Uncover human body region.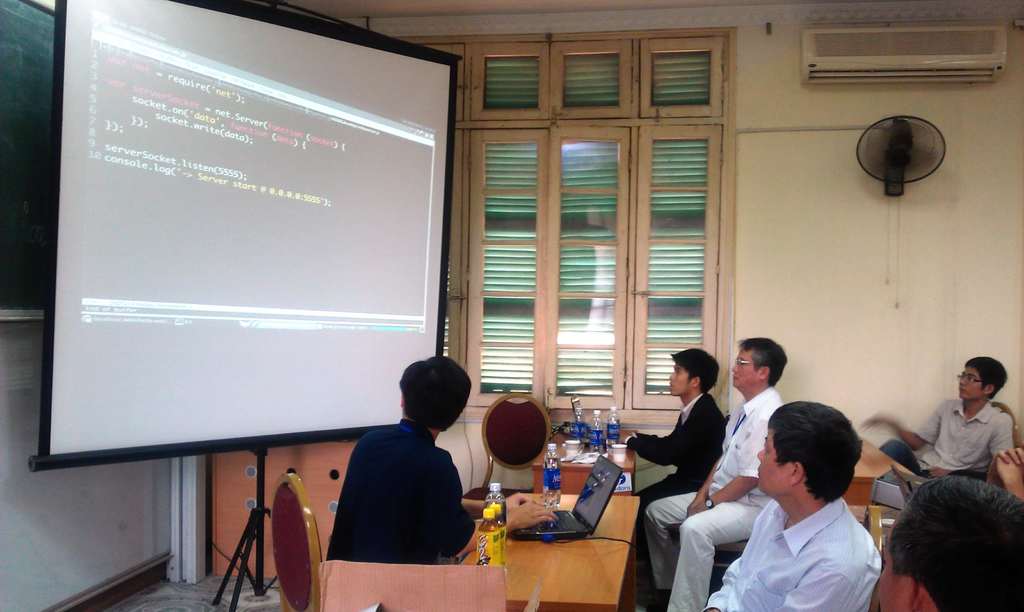
Uncovered: 619/342/714/504.
